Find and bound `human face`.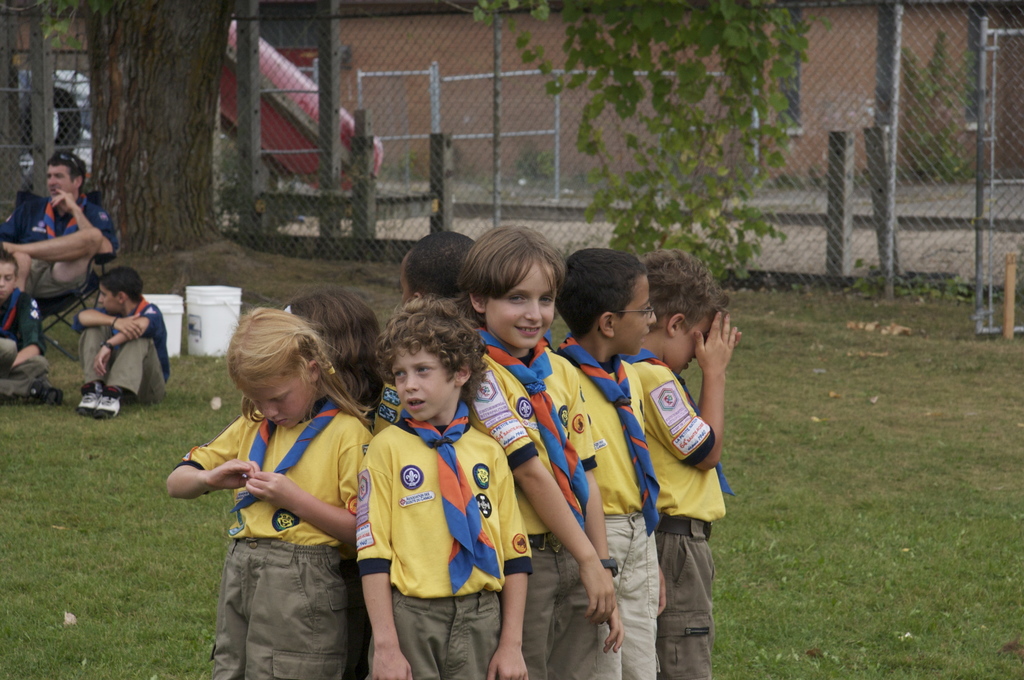
Bound: Rect(484, 263, 554, 346).
